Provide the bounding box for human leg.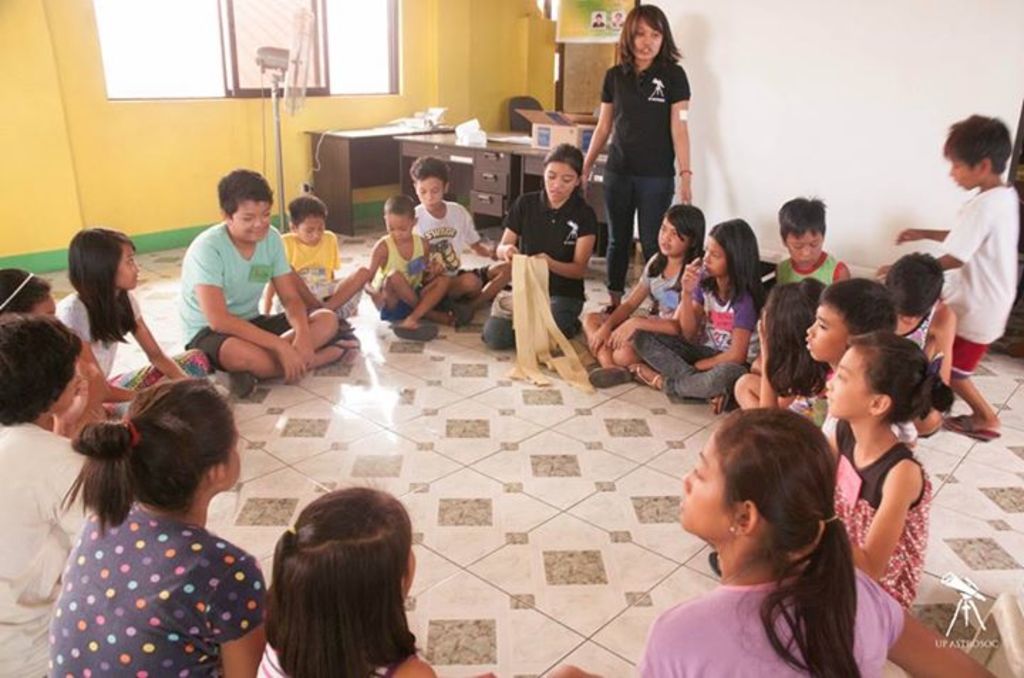
[734,372,804,409].
